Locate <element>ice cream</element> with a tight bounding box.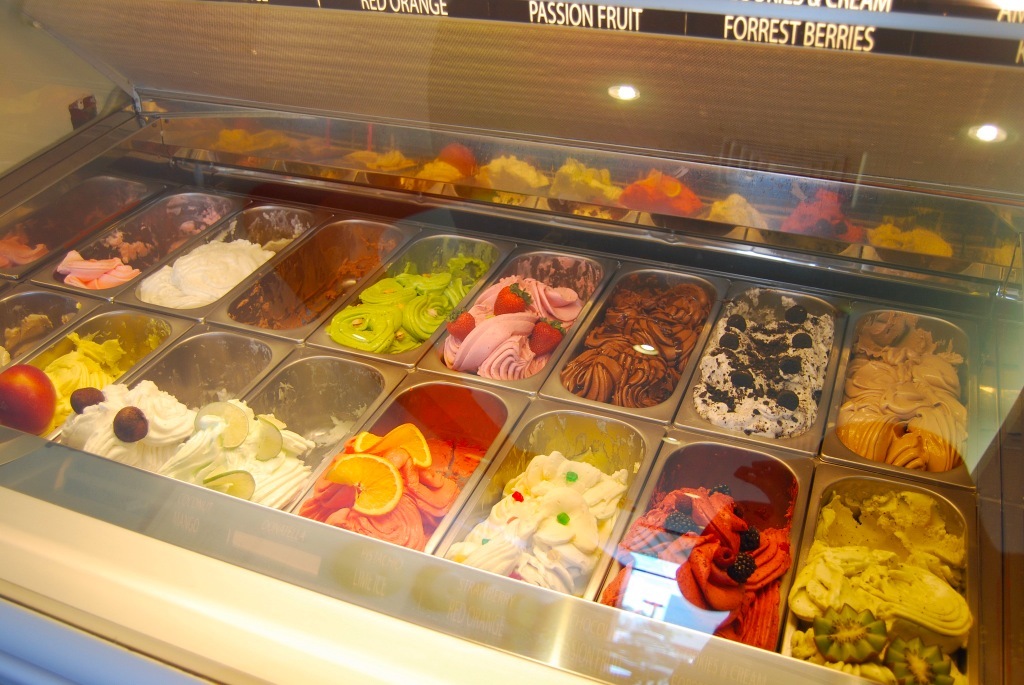
box(440, 262, 587, 381).
